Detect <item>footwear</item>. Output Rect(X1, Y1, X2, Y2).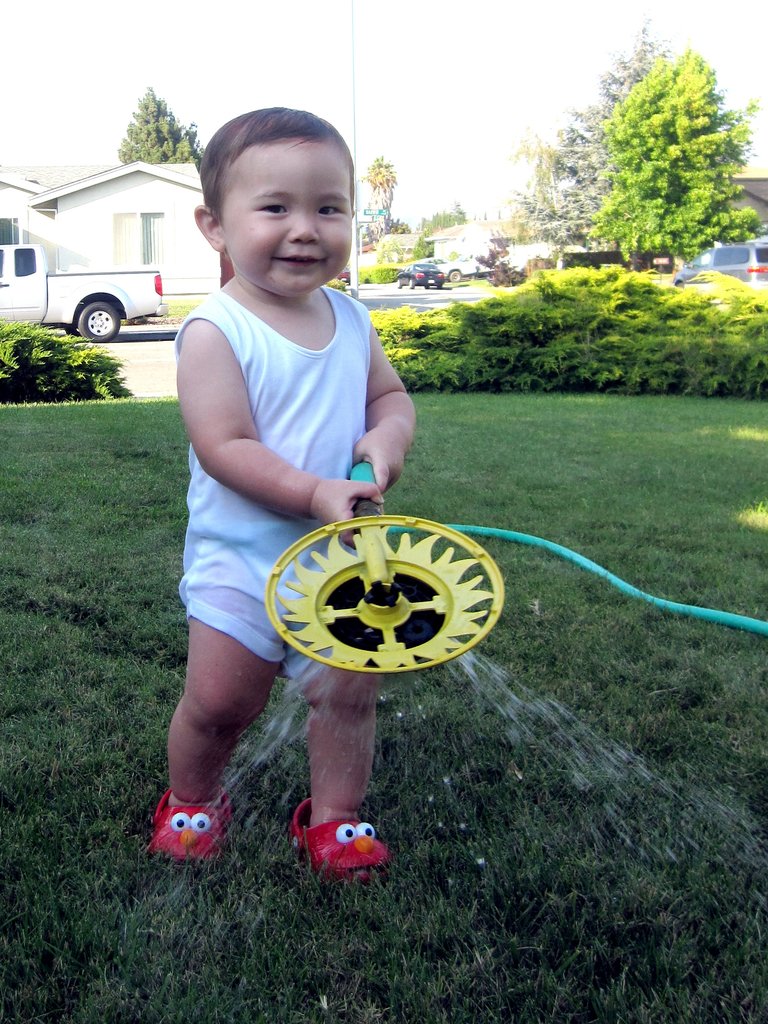
Rect(147, 782, 241, 870).
